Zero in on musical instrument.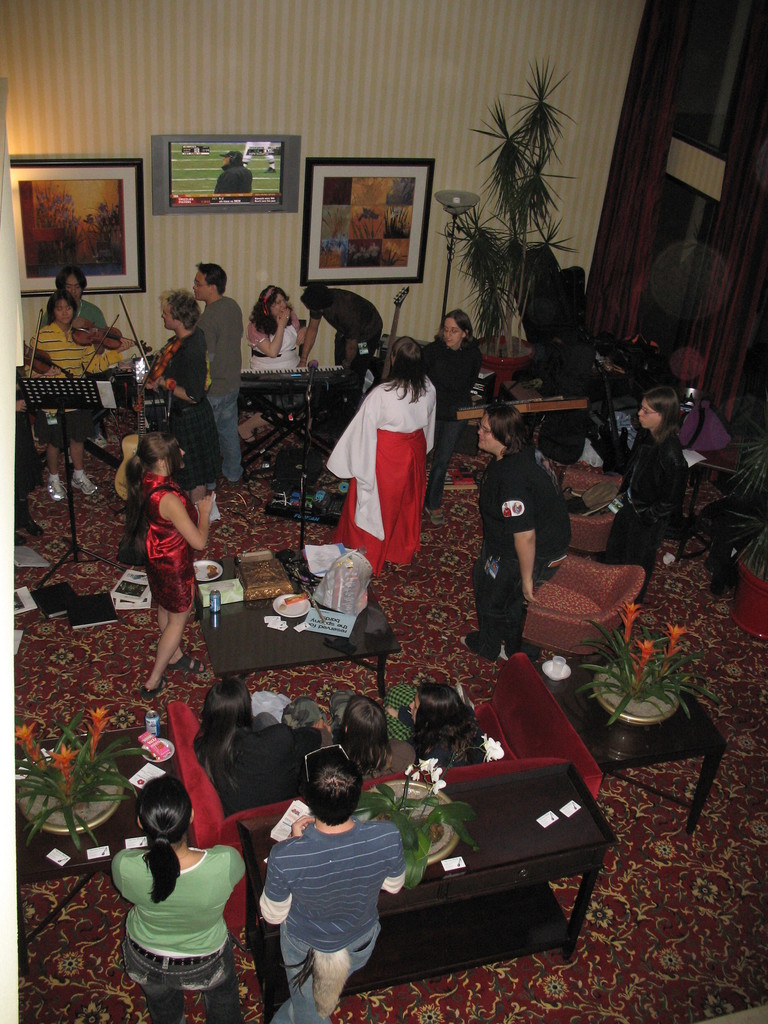
Zeroed in: (left=67, top=318, right=156, bottom=356).
